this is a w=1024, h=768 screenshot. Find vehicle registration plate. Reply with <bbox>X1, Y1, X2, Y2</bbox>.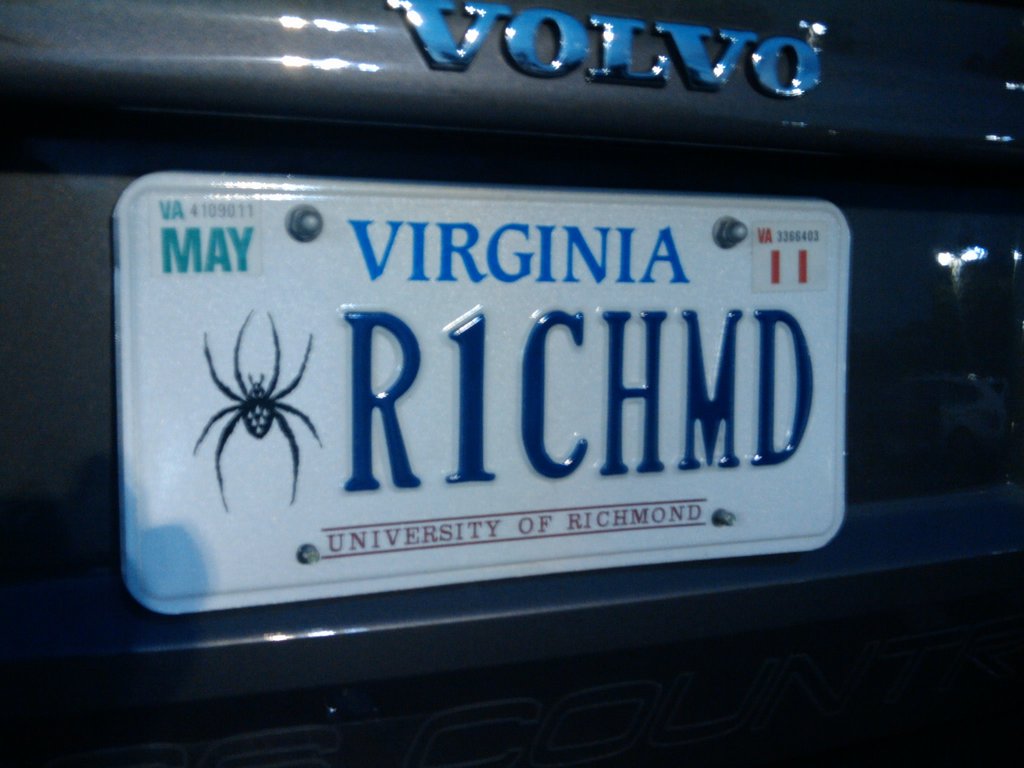
<bbox>113, 173, 870, 599</bbox>.
